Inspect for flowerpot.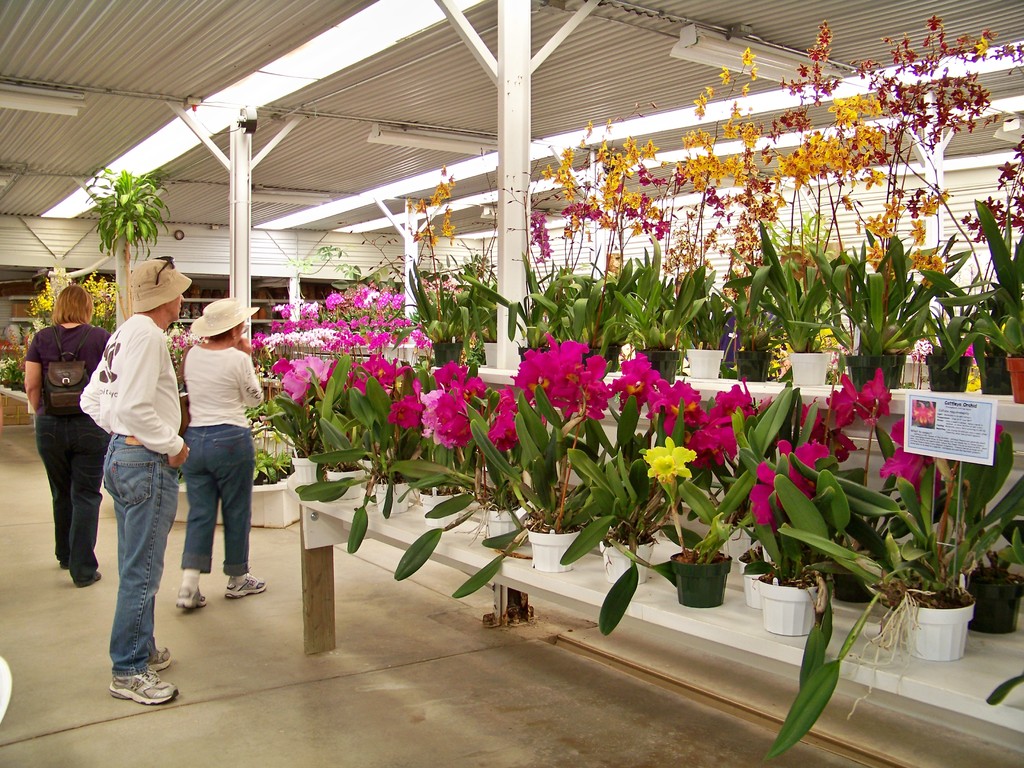
Inspection: 479:505:521:542.
